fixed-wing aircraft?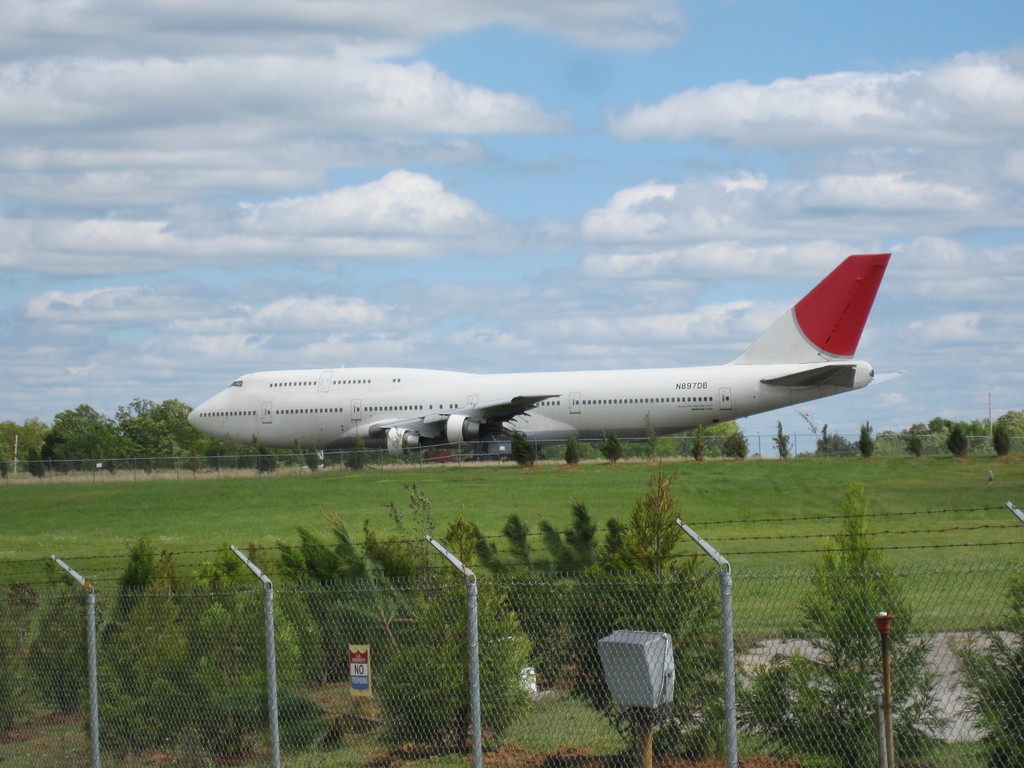
186 253 909 461
